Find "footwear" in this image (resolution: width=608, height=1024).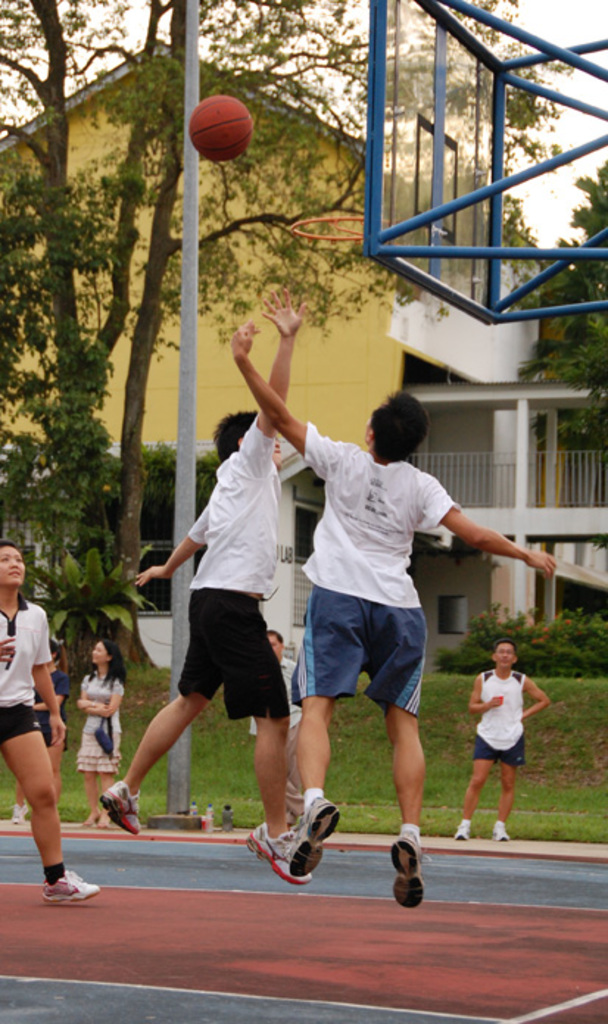
x1=387 y1=831 x2=430 y2=908.
